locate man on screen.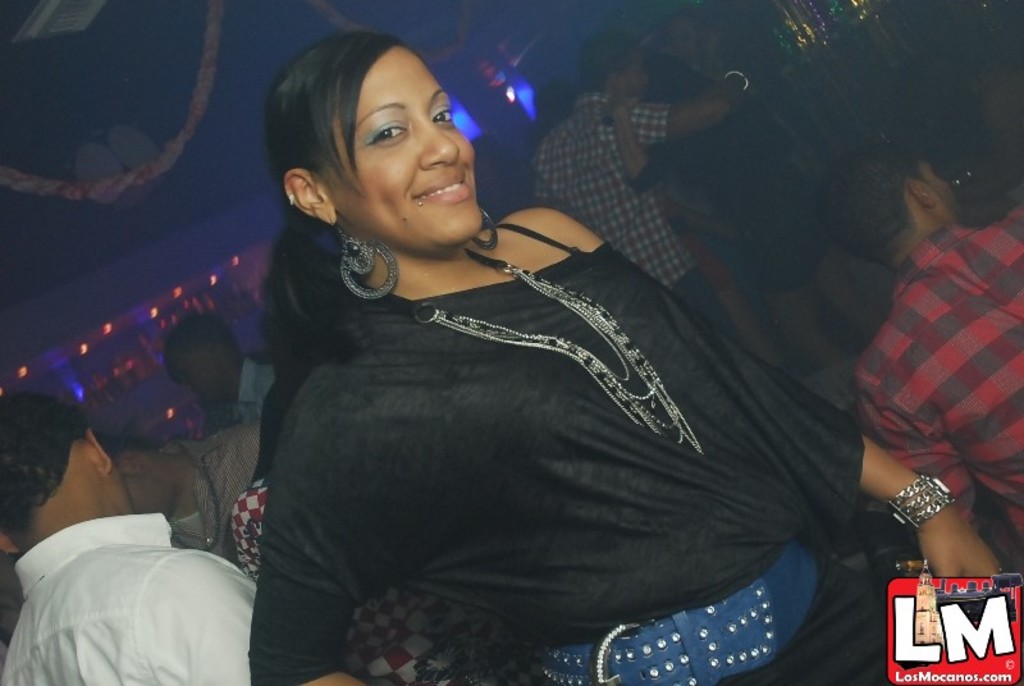
On screen at rect(823, 143, 1023, 541).
